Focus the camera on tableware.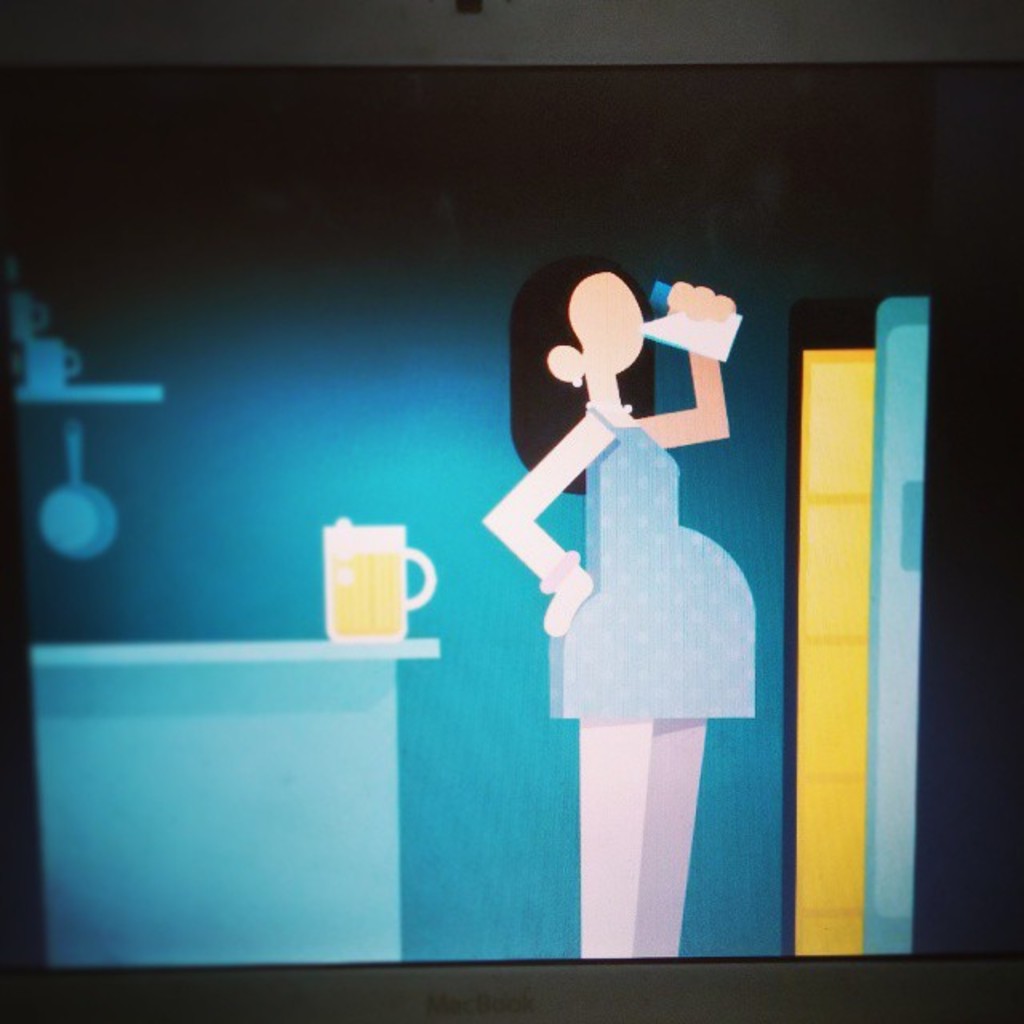
Focus region: <region>320, 523, 438, 645</region>.
